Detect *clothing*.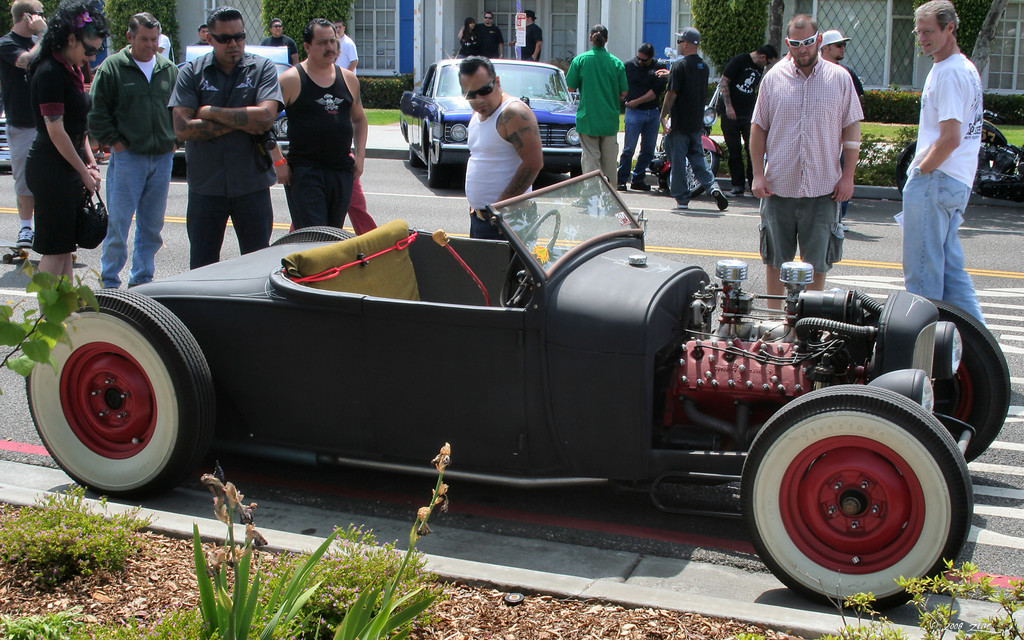
Detected at <bbox>663, 54, 723, 203</bbox>.
